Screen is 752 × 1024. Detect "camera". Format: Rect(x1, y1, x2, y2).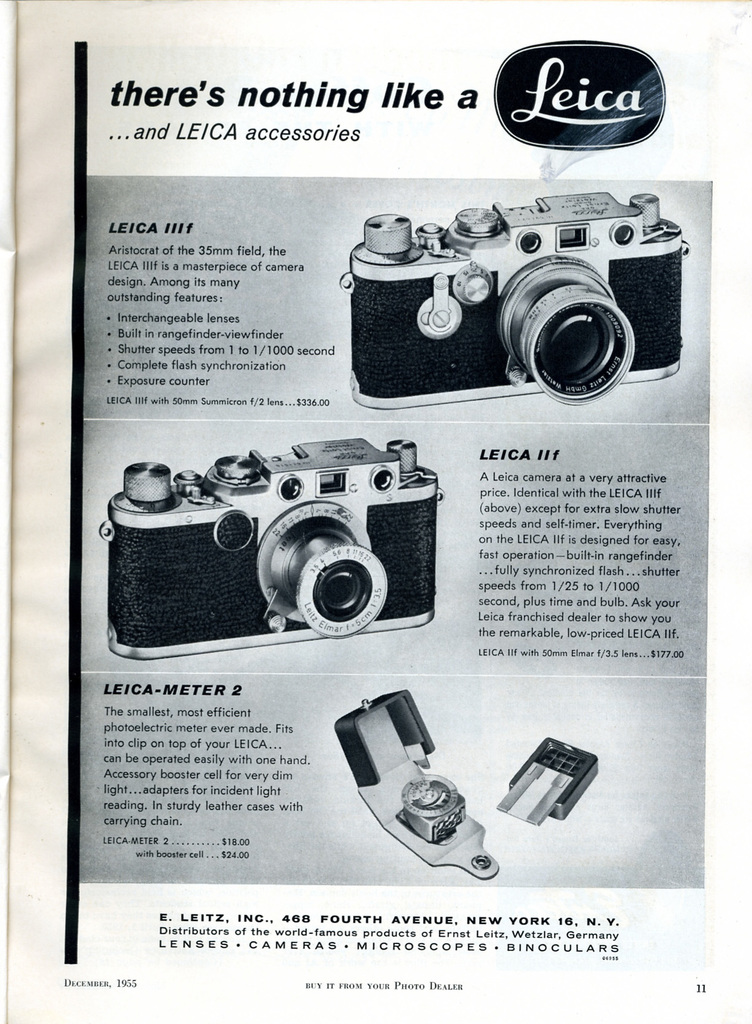
Rect(95, 454, 422, 673).
